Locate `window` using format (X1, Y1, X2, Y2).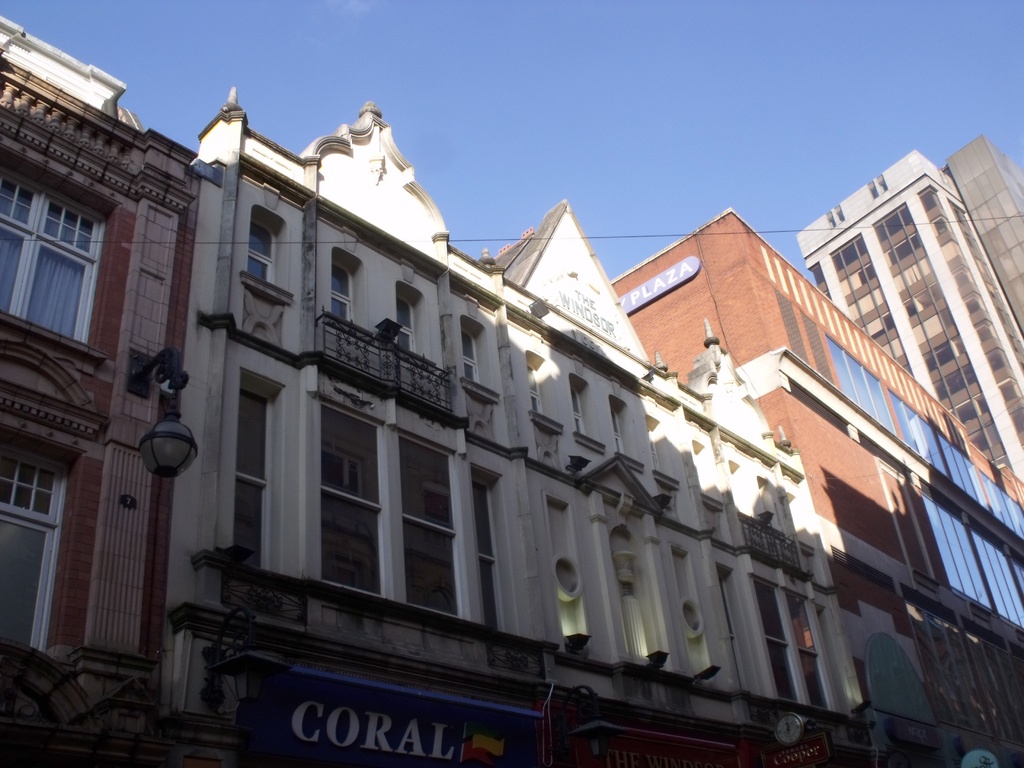
(570, 374, 609, 456).
